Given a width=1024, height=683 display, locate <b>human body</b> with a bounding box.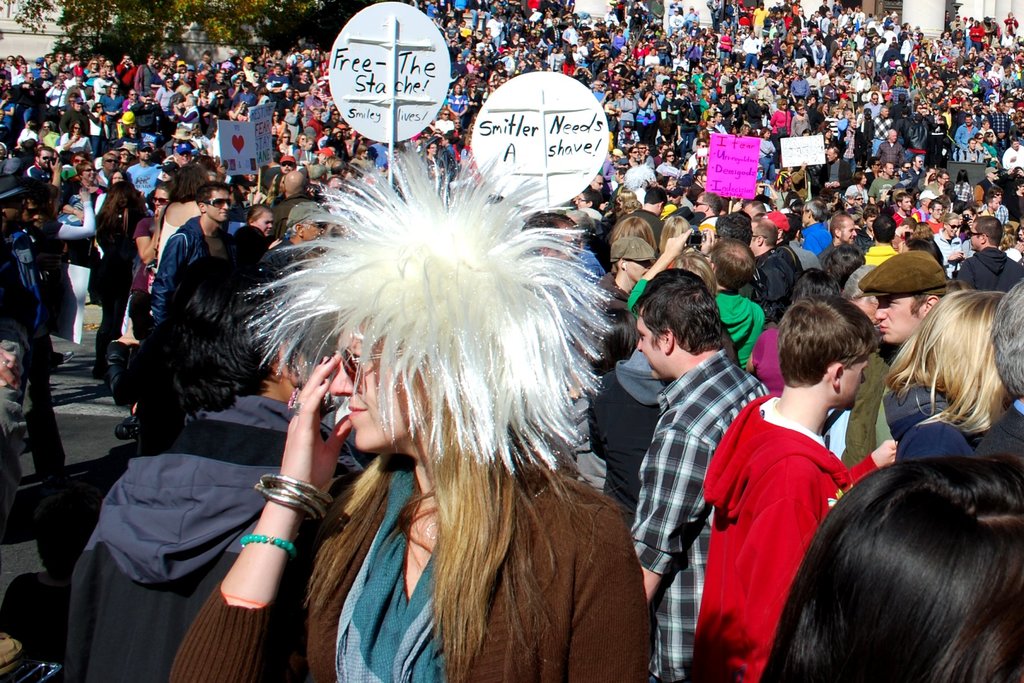
Located: (633, 356, 777, 678).
